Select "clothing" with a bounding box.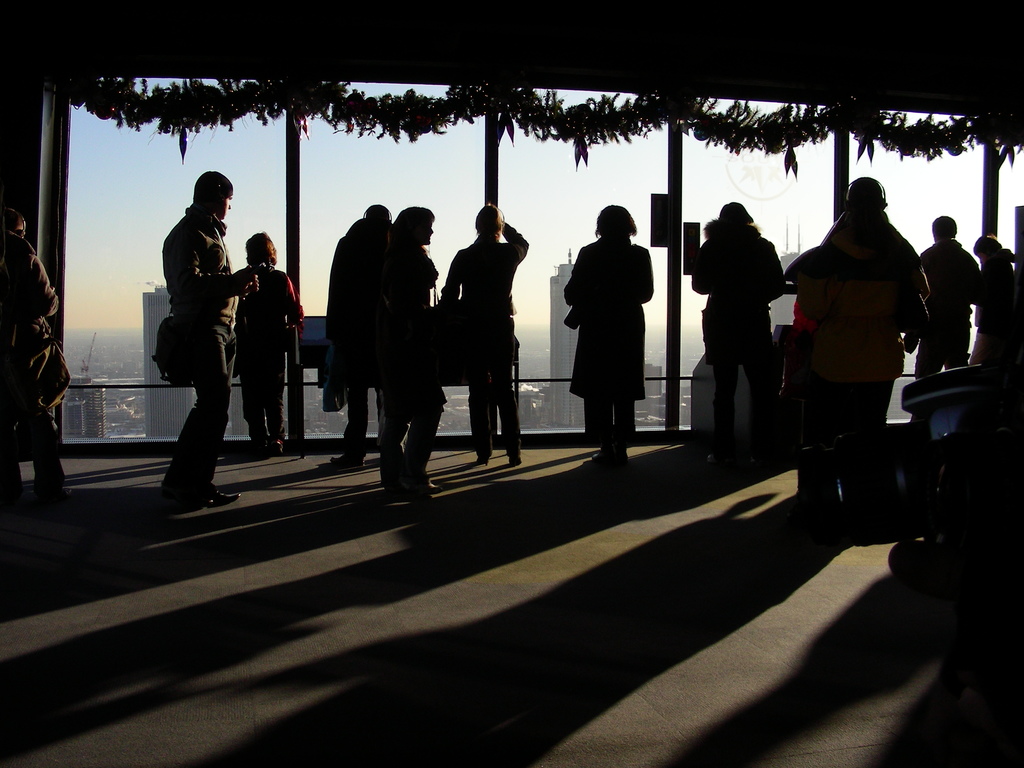
l=239, t=262, r=297, b=415.
